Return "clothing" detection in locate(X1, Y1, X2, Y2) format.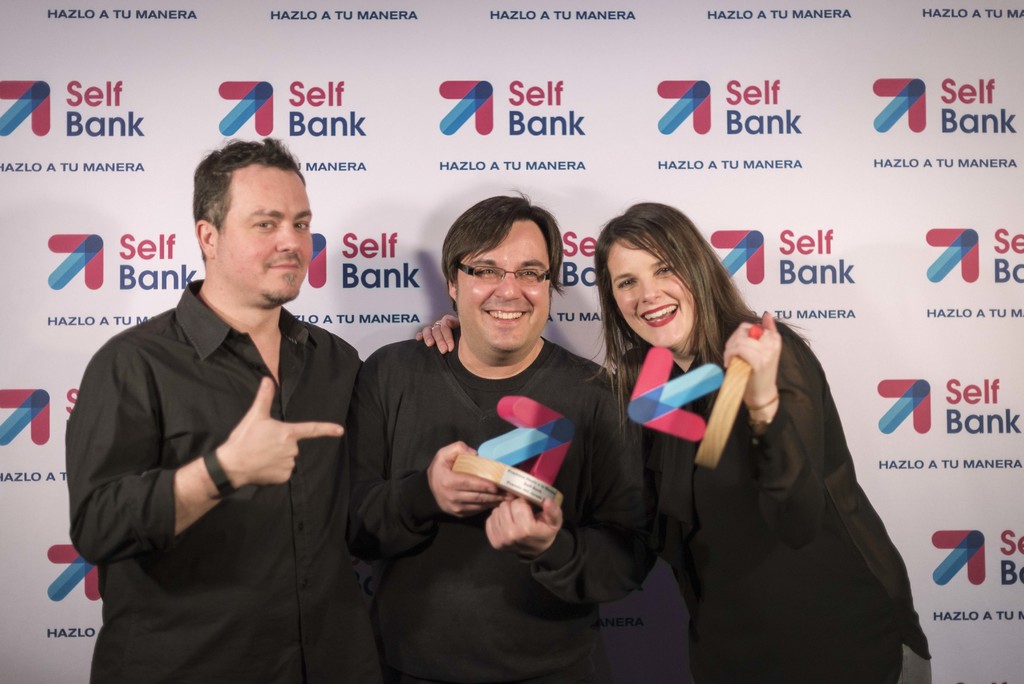
locate(65, 273, 368, 683).
